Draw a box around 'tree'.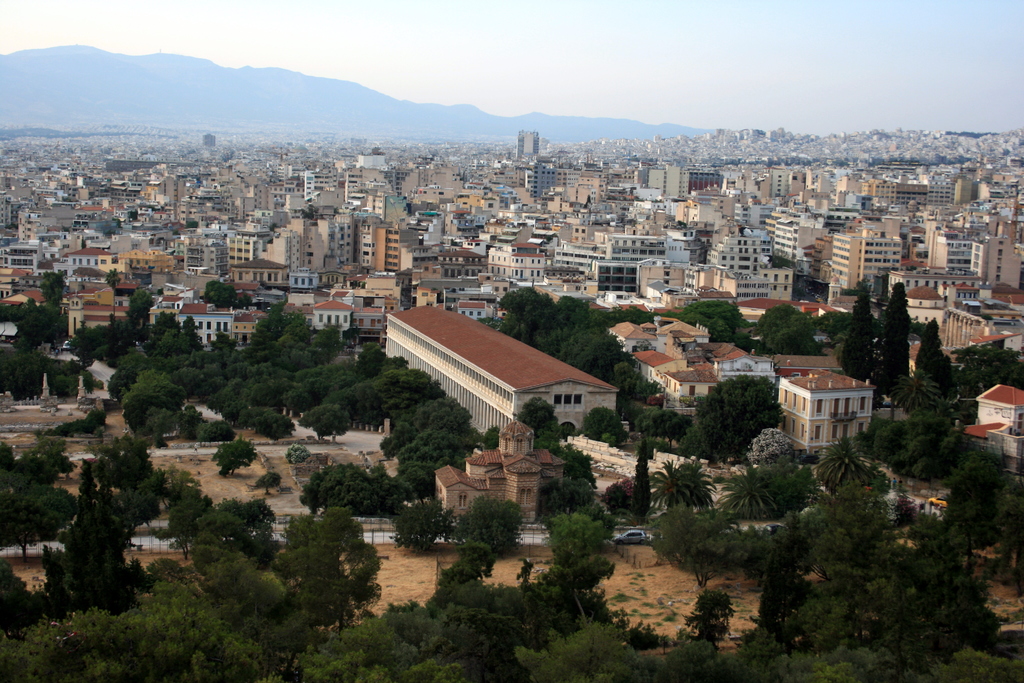
(49, 356, 95, 396).
